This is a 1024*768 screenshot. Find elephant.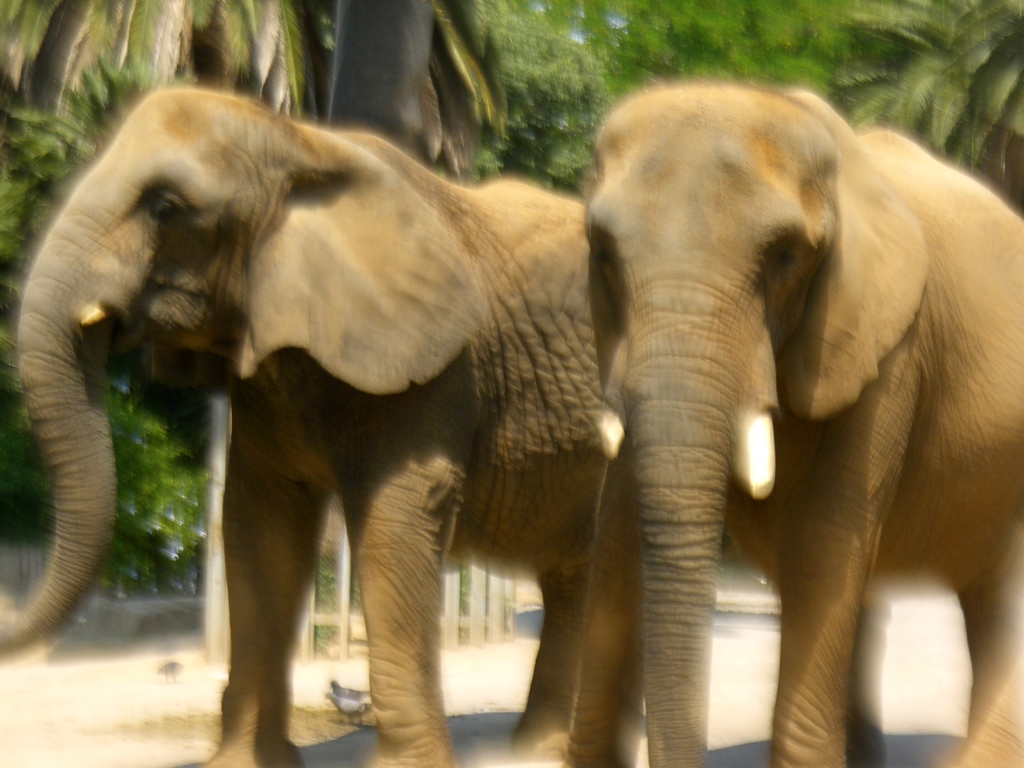
Bounding box: crop(579, 82, 1023, 767).
